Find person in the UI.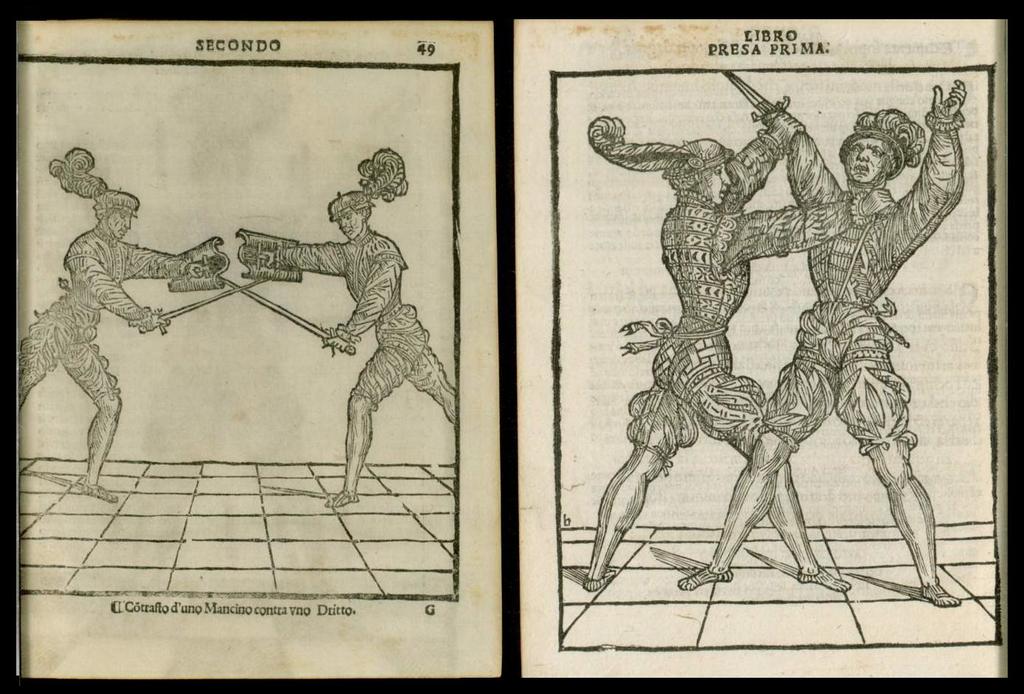
UI element at [left=227, top=146, right=429, bottom=537].
